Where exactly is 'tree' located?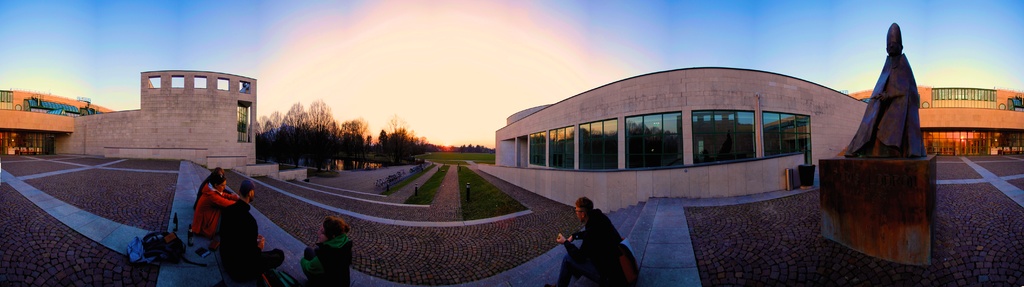
Its bounding box is {"left": 259, "top": 108, "right": 285, "bottom": 153}.
